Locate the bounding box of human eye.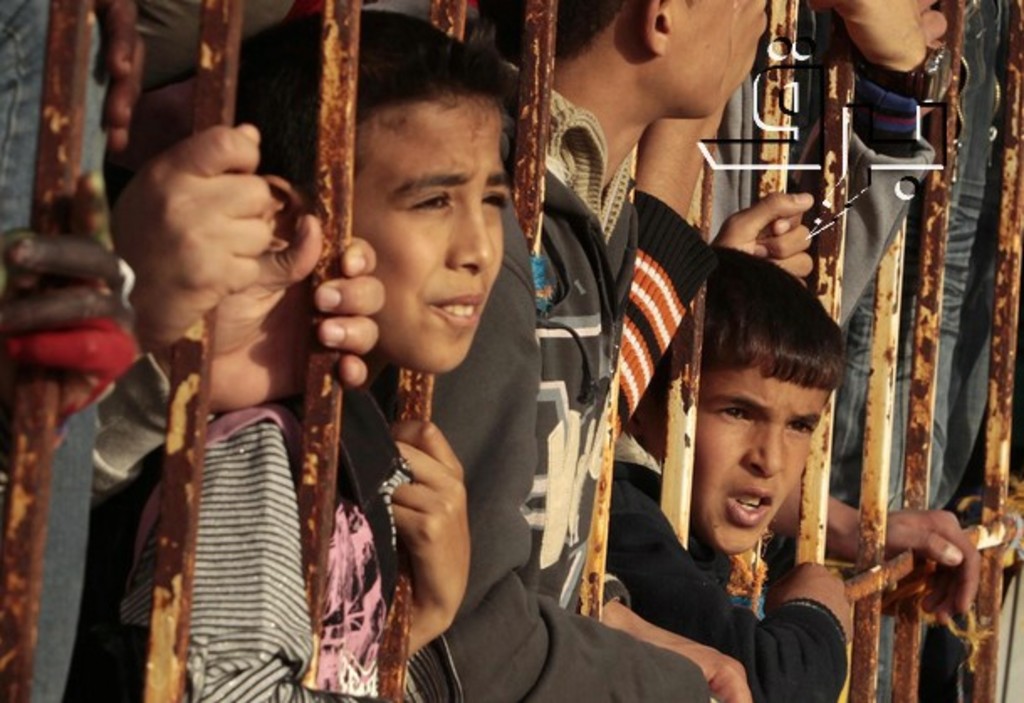
Bounding box: (left=480, top=181, right=515, bottom=215).
